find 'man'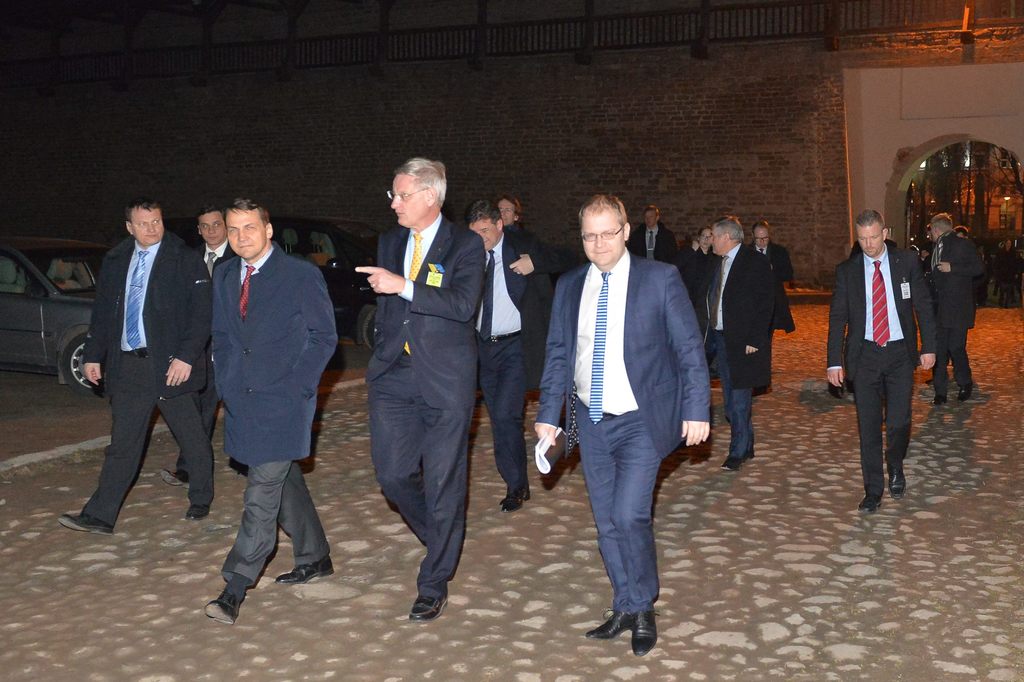
(x1=543, y1=190, x2=717, y2=657)
